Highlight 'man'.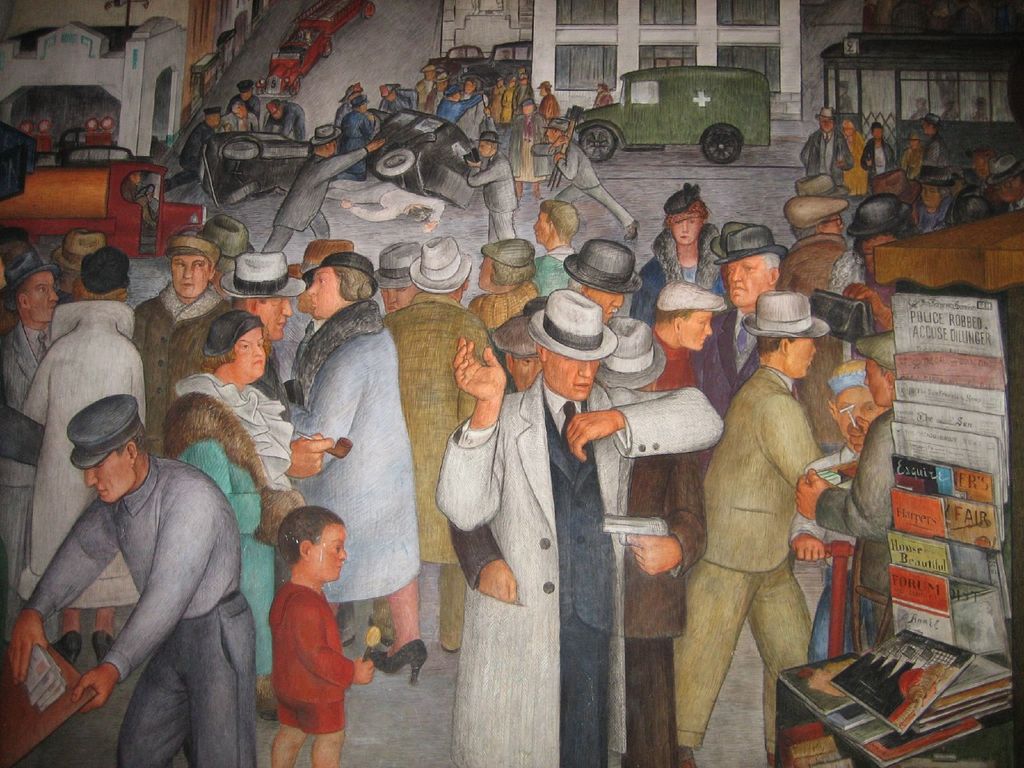
Highlighted region: (left=562, top=239, right=639, bottom=323).
